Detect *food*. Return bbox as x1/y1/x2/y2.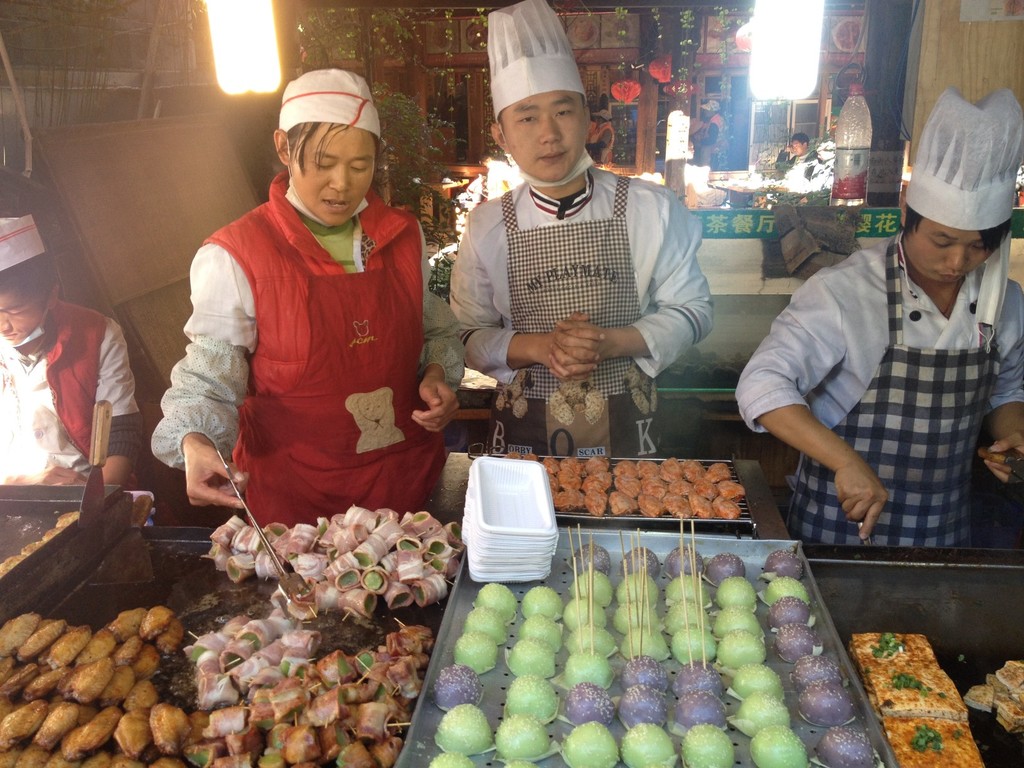
452/627/499/675.
